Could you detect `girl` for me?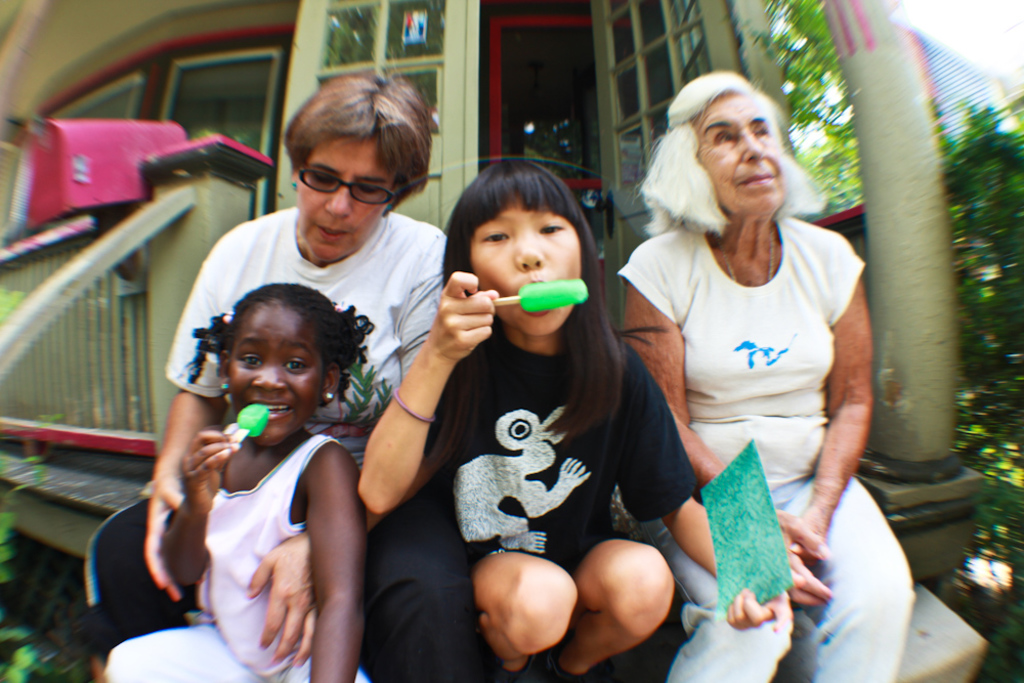
Detection result: pyautogui.locateOnScreen(100, 274, 372, 682).
